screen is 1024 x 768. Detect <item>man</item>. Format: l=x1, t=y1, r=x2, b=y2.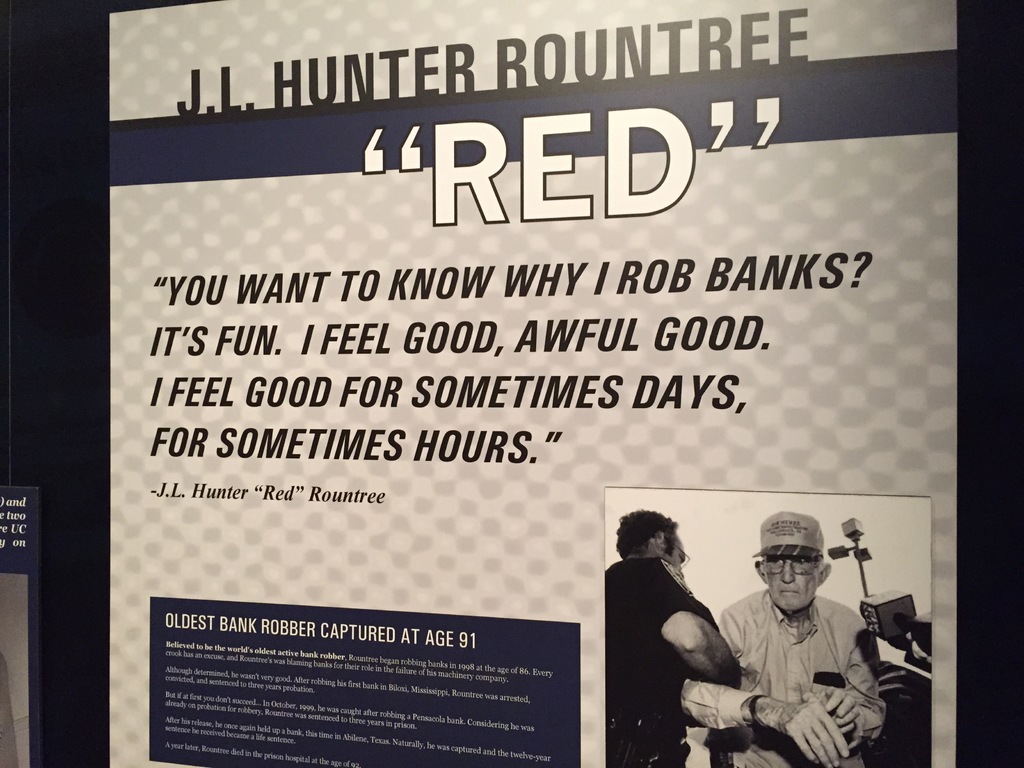
l=607, t=506, r=730, b=766.
